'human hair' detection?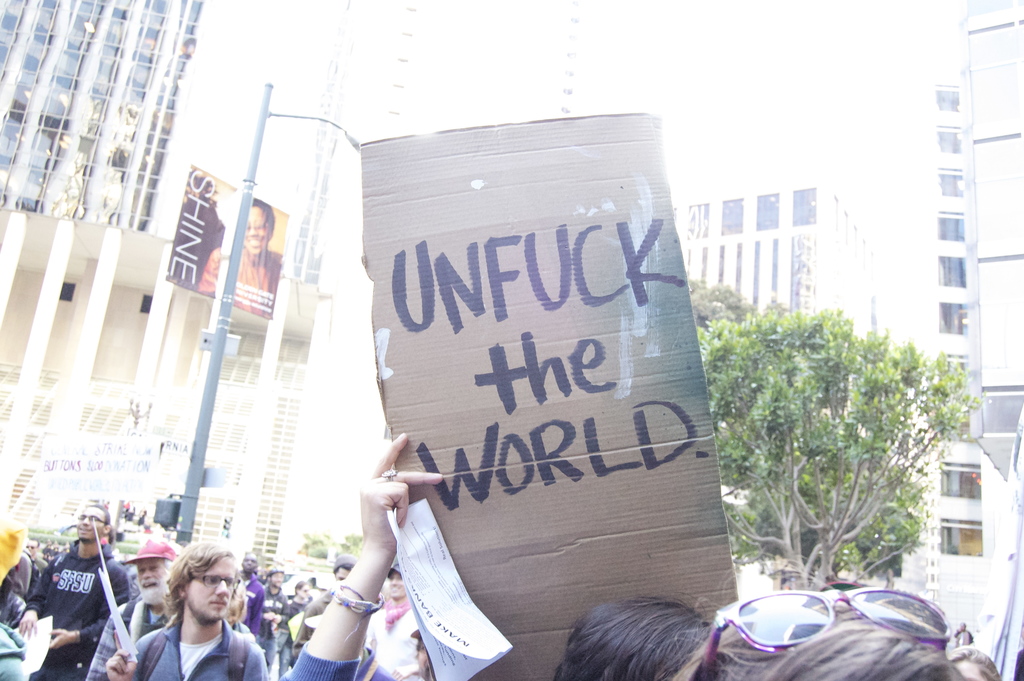
<bbox>332, 555, 357, 571</bbox>
